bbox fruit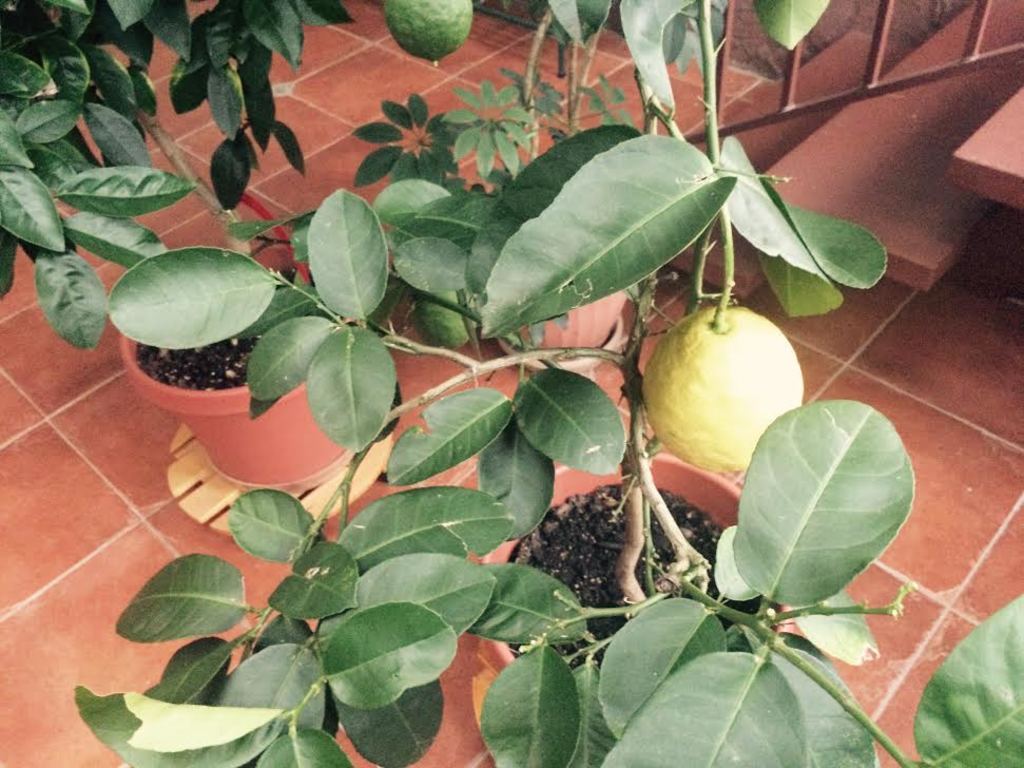
(640, 299, 805, 494)
